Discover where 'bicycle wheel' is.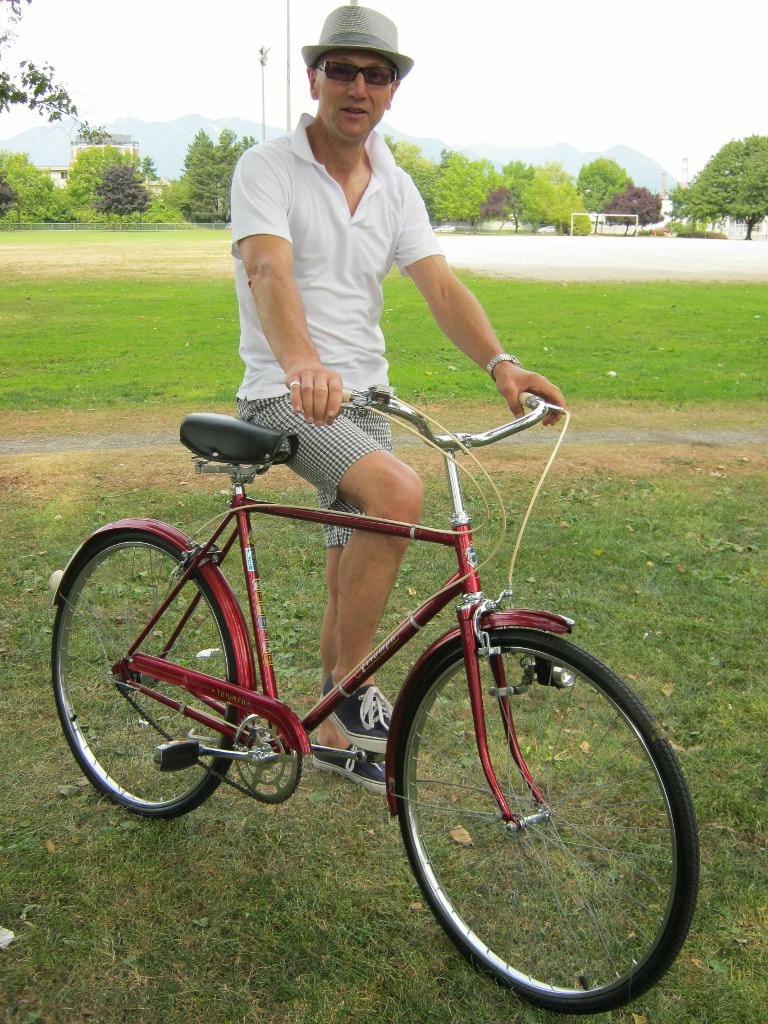
Discovered at (left=389, top=605, right=693, bottom=1014).
